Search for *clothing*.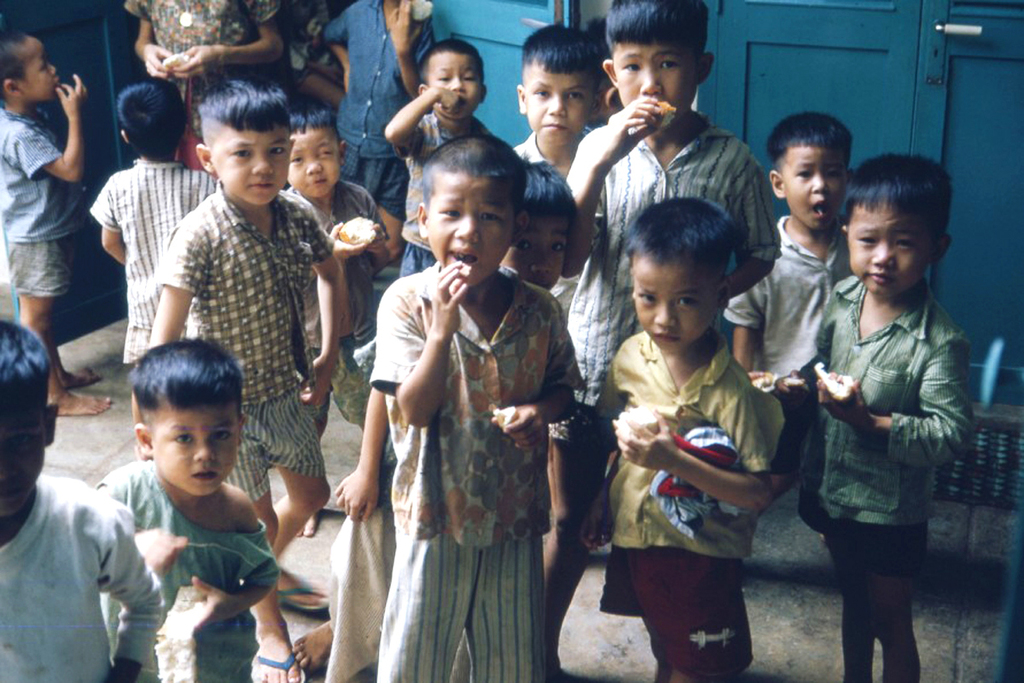
Found at select_region(597, 336, 782, 674).
